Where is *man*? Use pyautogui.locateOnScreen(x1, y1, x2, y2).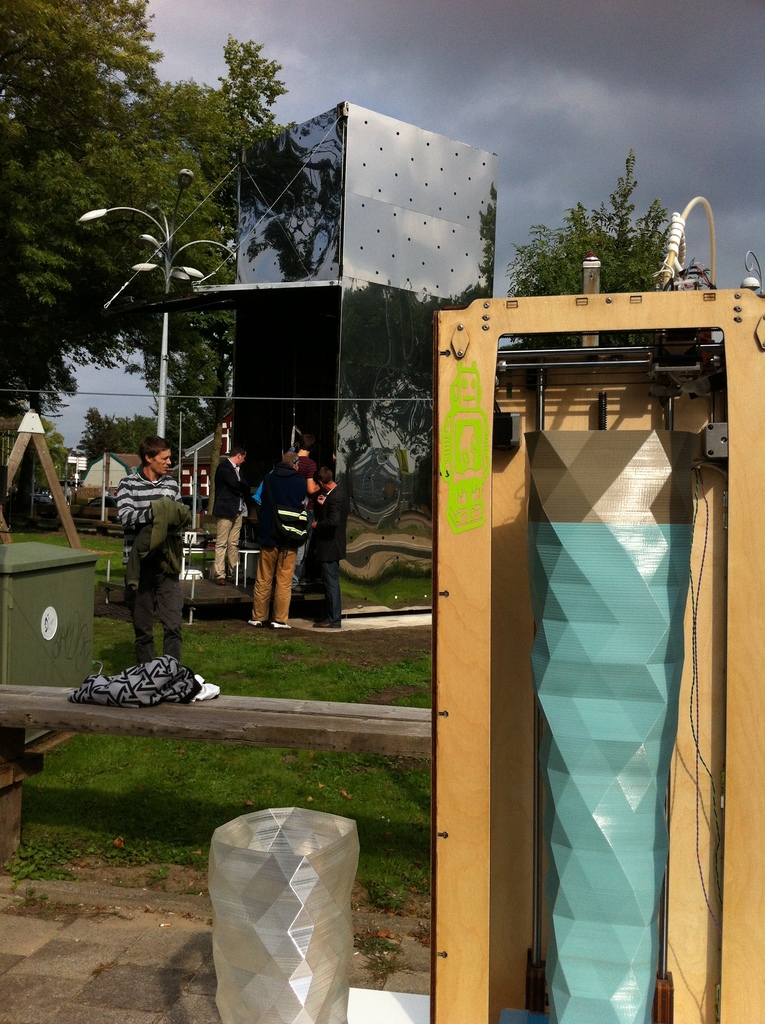
pyautogui.locateOnScreen(213, 443, 251, 588).
